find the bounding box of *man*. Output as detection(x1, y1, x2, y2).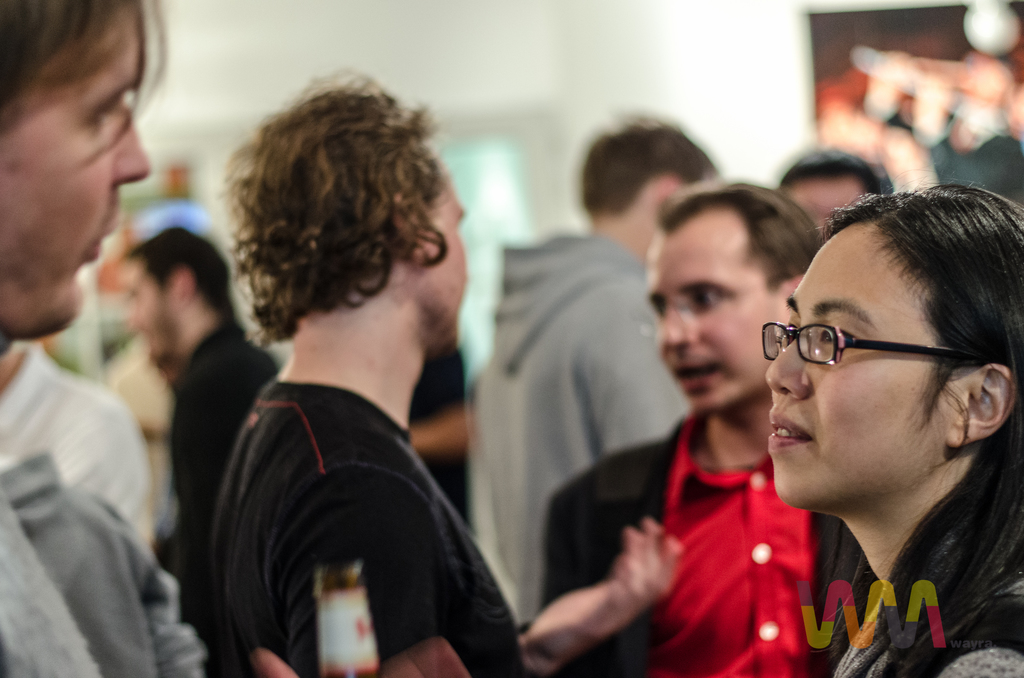
detection(0, 0, 214, 670).
